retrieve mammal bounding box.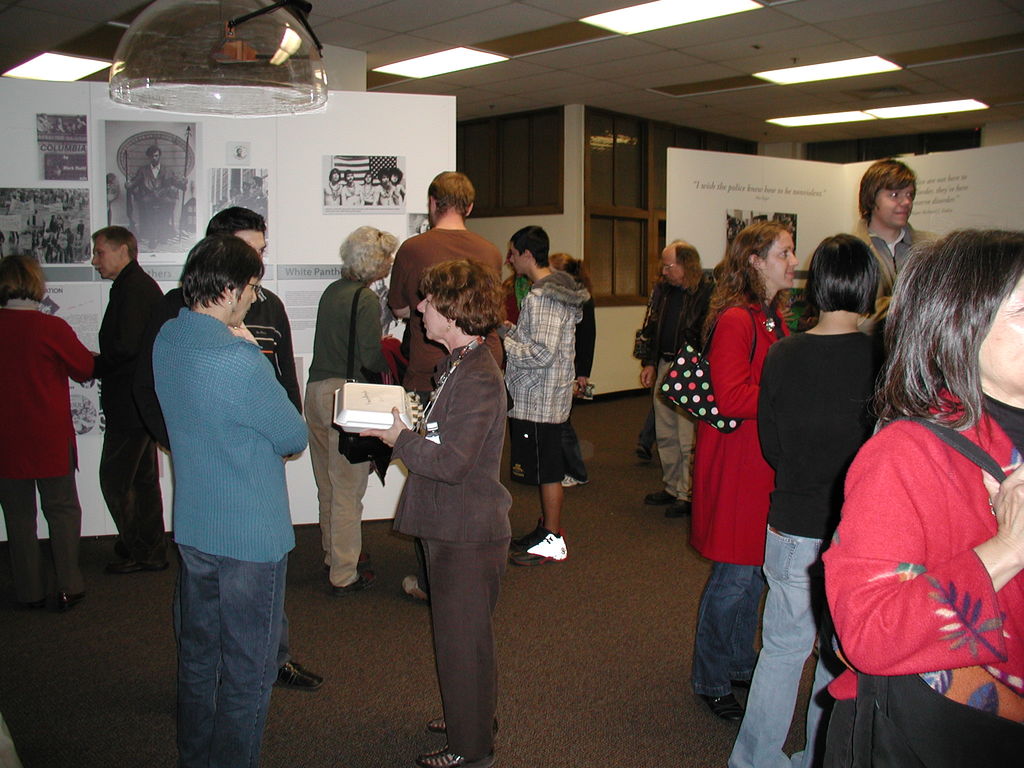
Bounding box: 326 168 345 202.
